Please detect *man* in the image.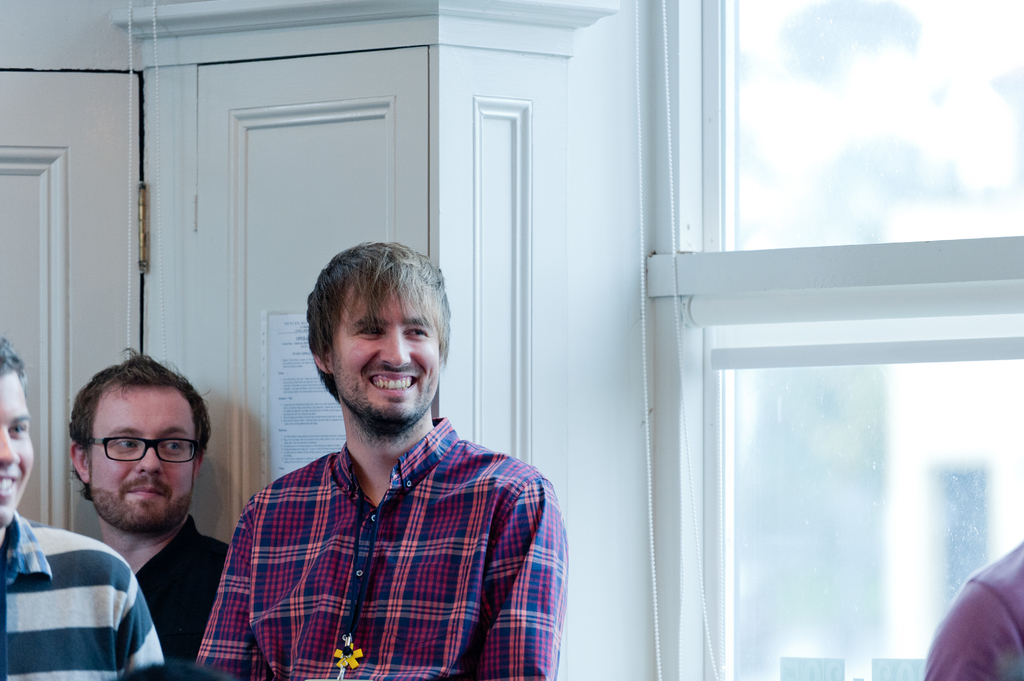
pyautogui.locateOnScreen(69, 345, 237, 680).
